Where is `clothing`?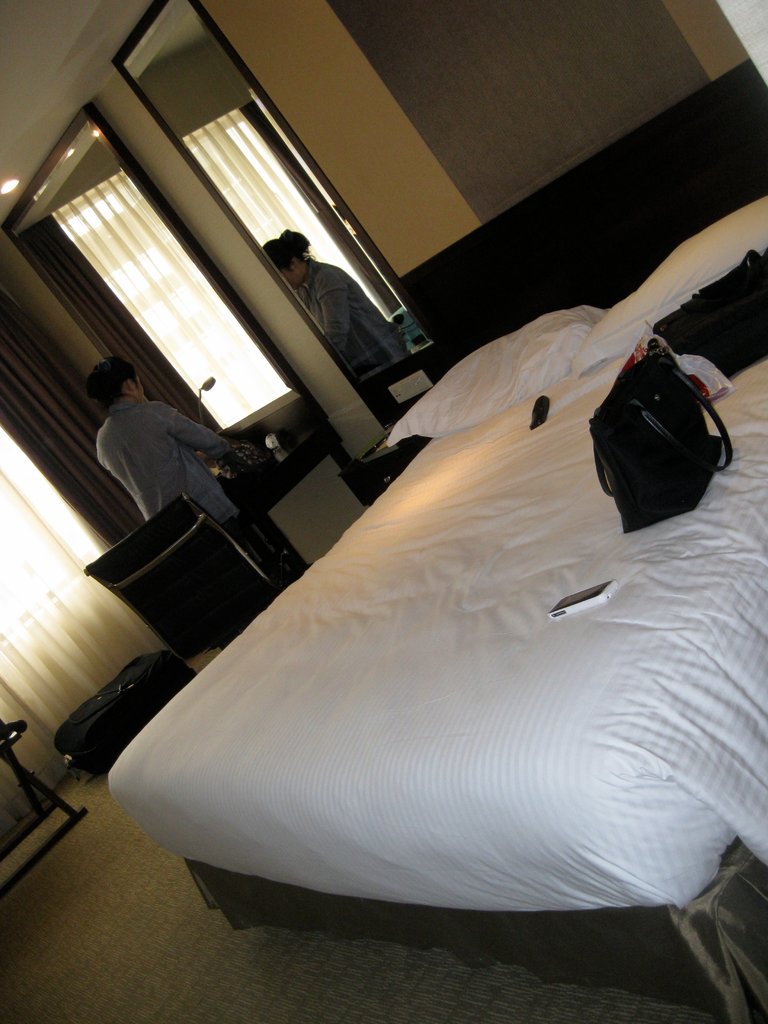
<box>65,348,246,544</box>.
